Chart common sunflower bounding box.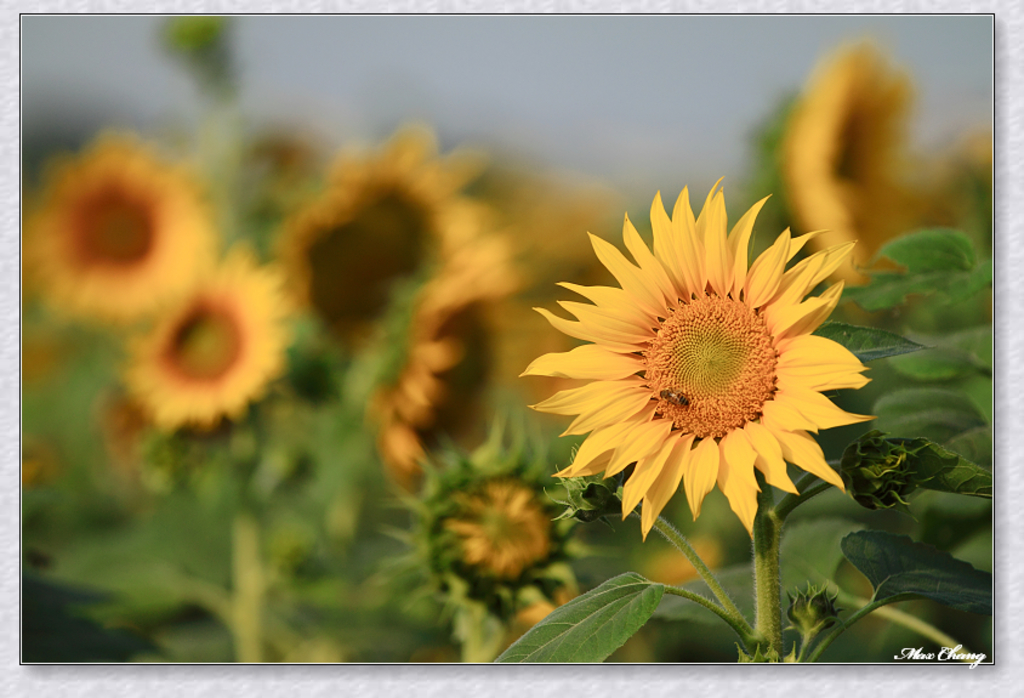
Charted: l=23, t=135, r=231, b=322.
